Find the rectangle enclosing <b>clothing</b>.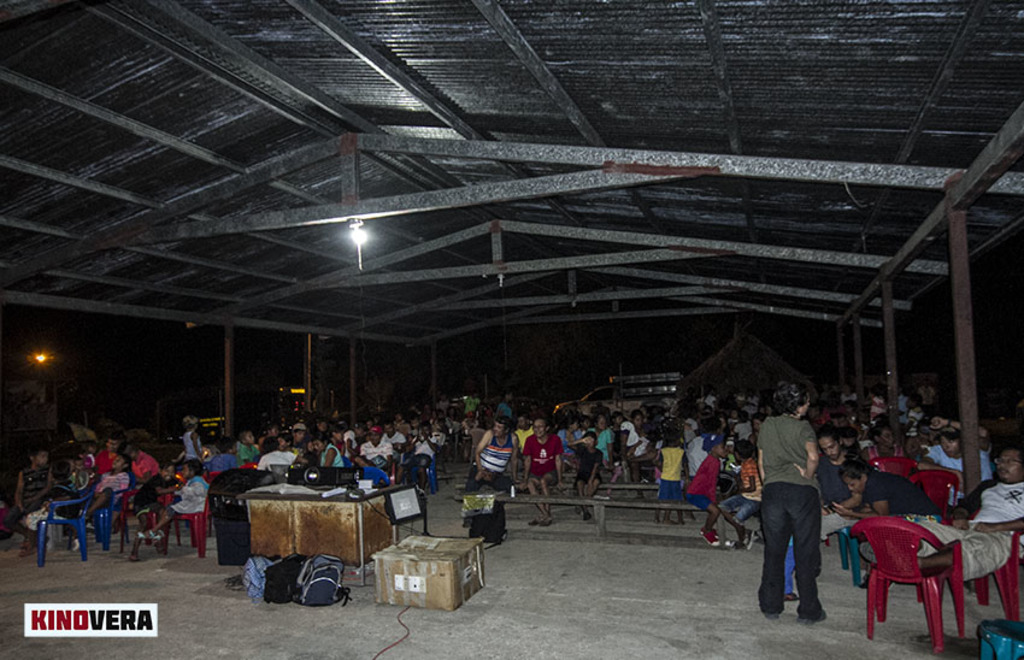
722 460 765 524.
